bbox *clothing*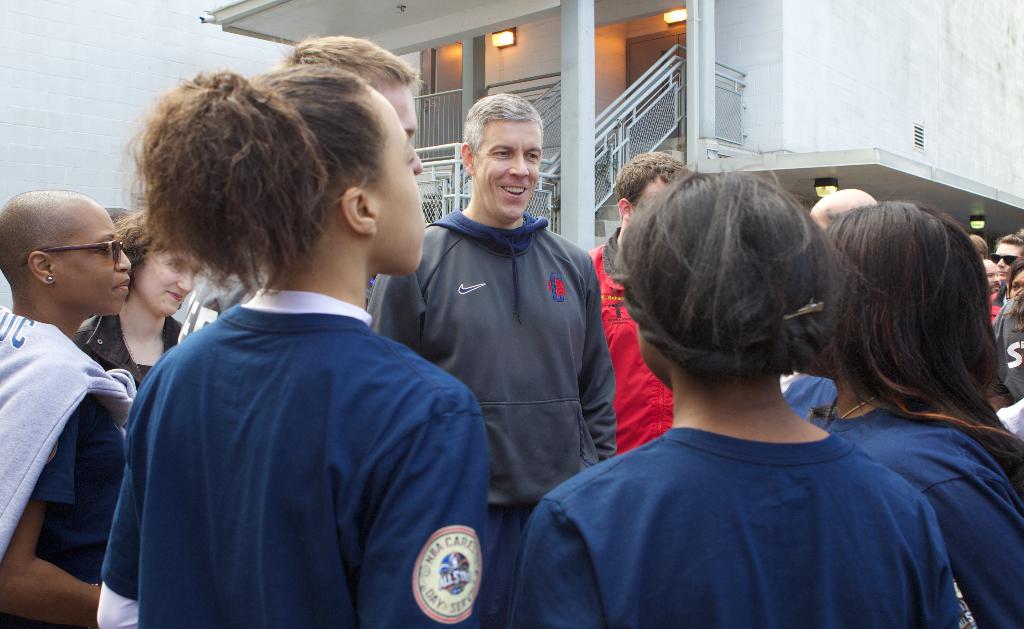
<region>490, 426, 984, 628</region>
